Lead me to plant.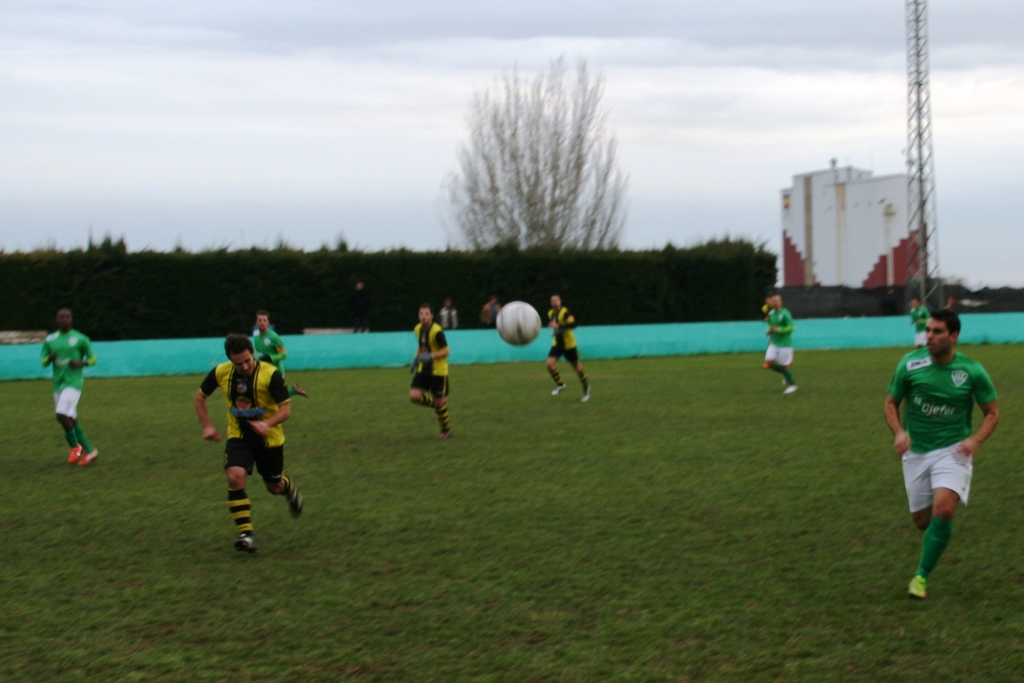
Lead to Rect(0, 335, 1023, 682).
